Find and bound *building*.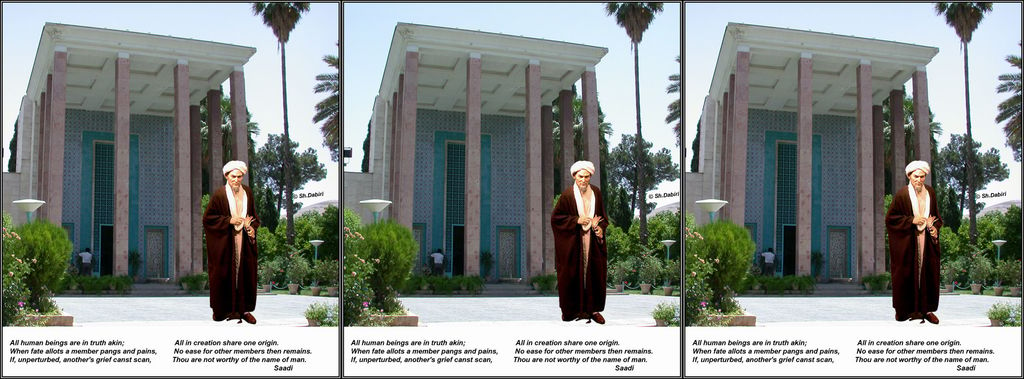
Bound: Rect(3, 22, 257, 289).
